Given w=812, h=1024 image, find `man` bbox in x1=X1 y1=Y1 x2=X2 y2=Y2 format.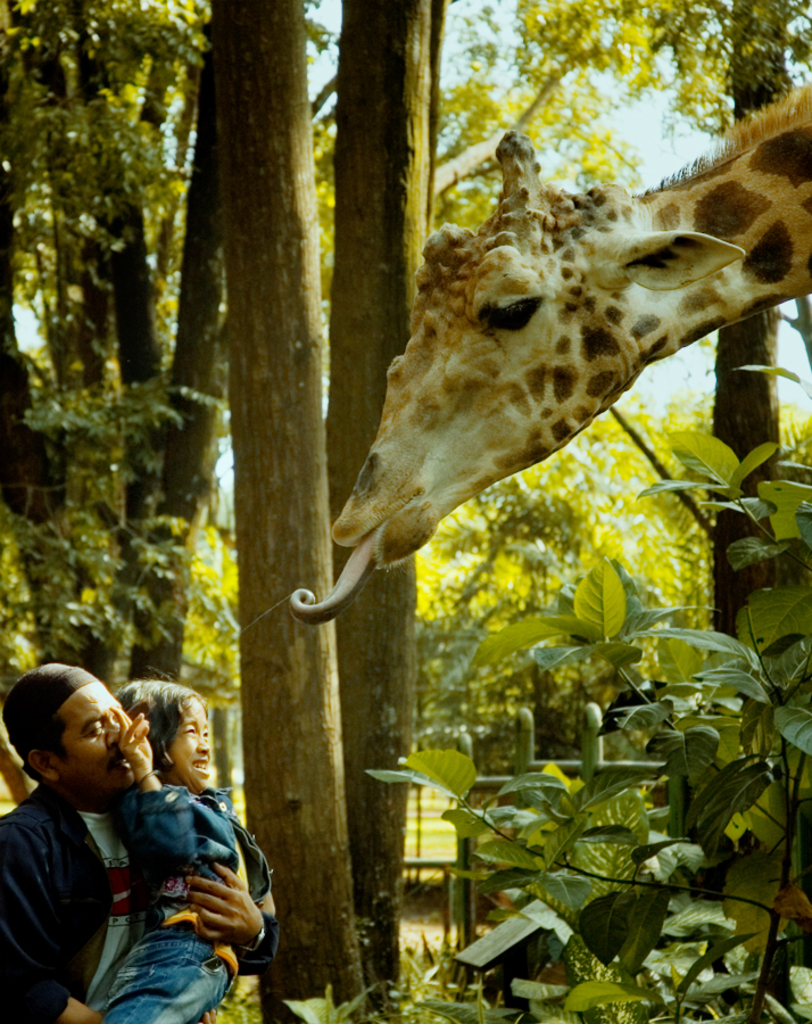
x1=11 y1=677 x2=264 y2=1013.
